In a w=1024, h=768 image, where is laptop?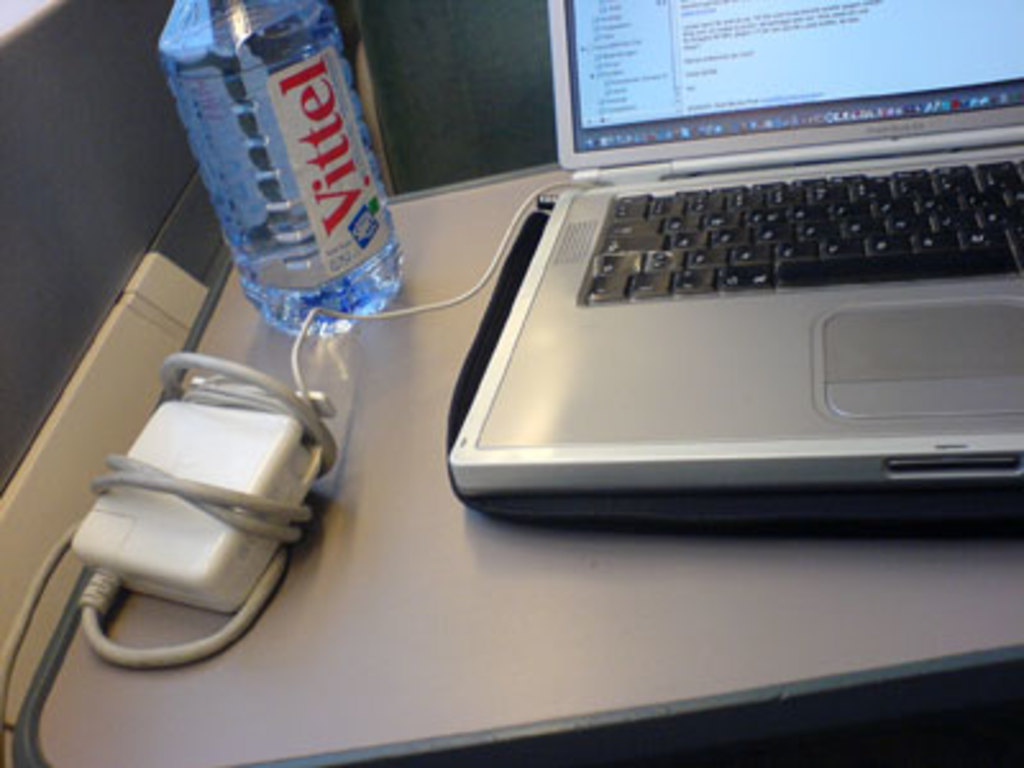
{"left": 435, "top": 5, "right": 1023, "bottom": 525}.
